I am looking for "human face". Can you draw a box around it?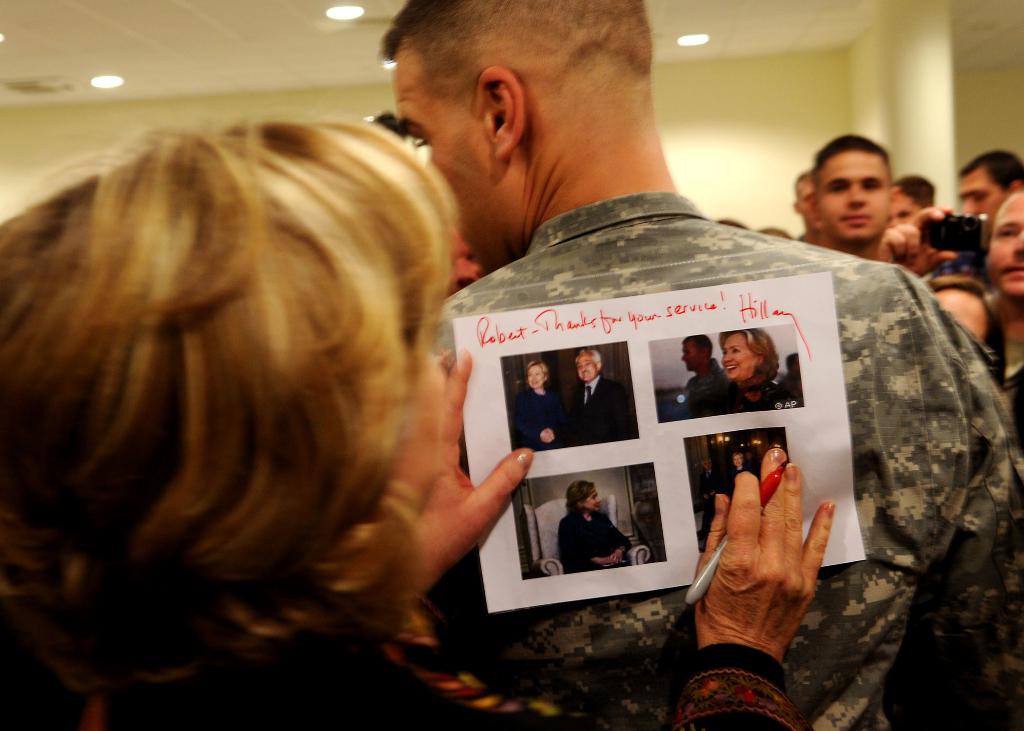
Sure, the bounding box is select_region(817, 153, 888, 243).
